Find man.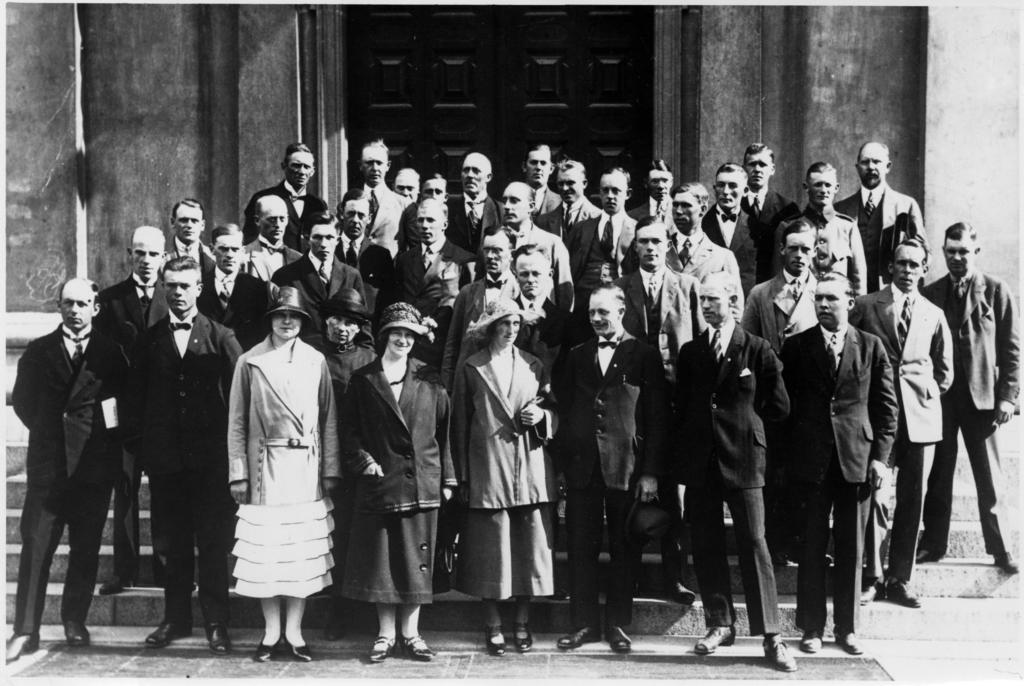
{"x1": 358, "y1": 132, "x2": 403, "y2": 239}.
